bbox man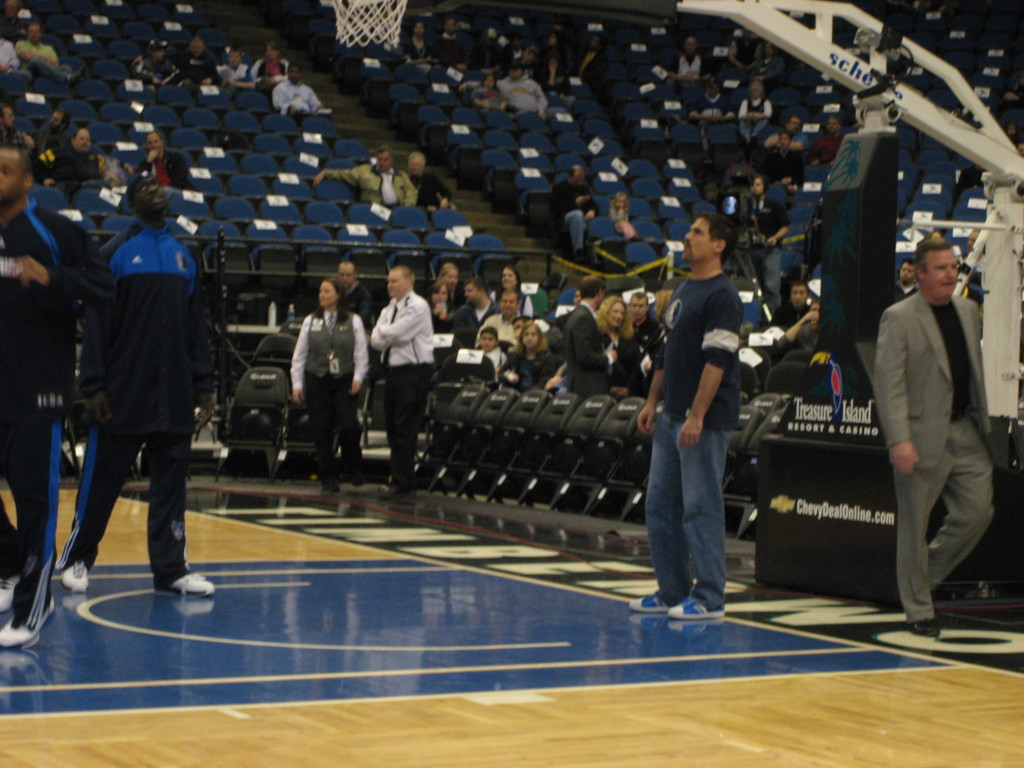
select_region(562, 273, 619, 398)
